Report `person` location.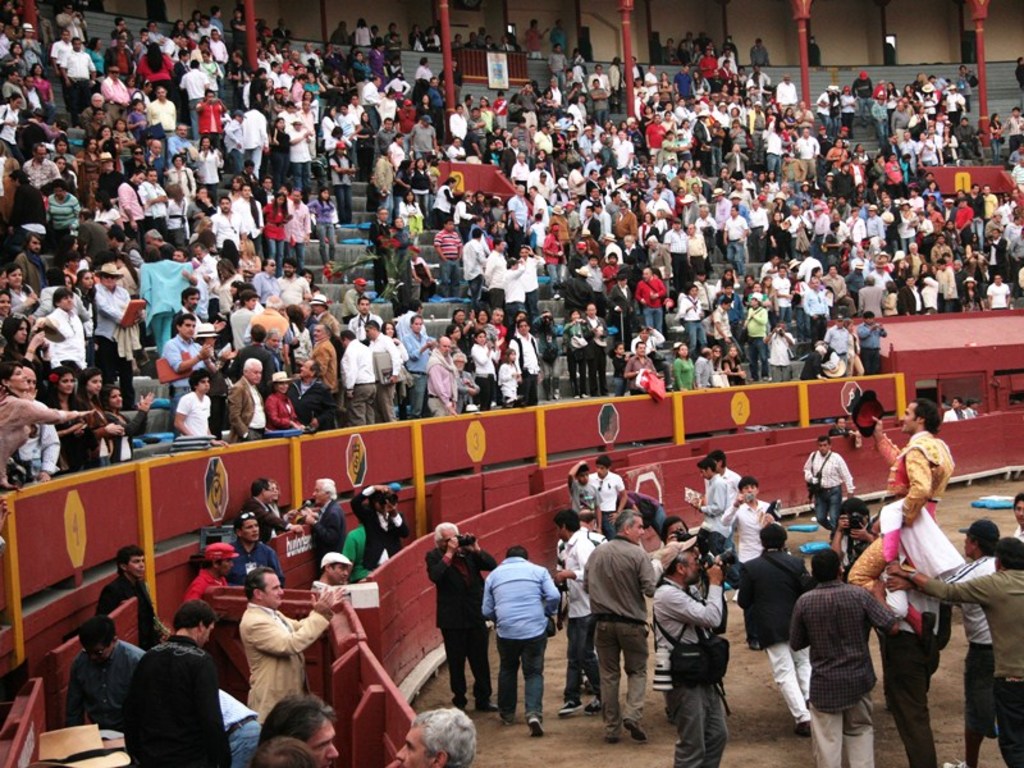
Report: bbox=(227, 512, 284, 584).
